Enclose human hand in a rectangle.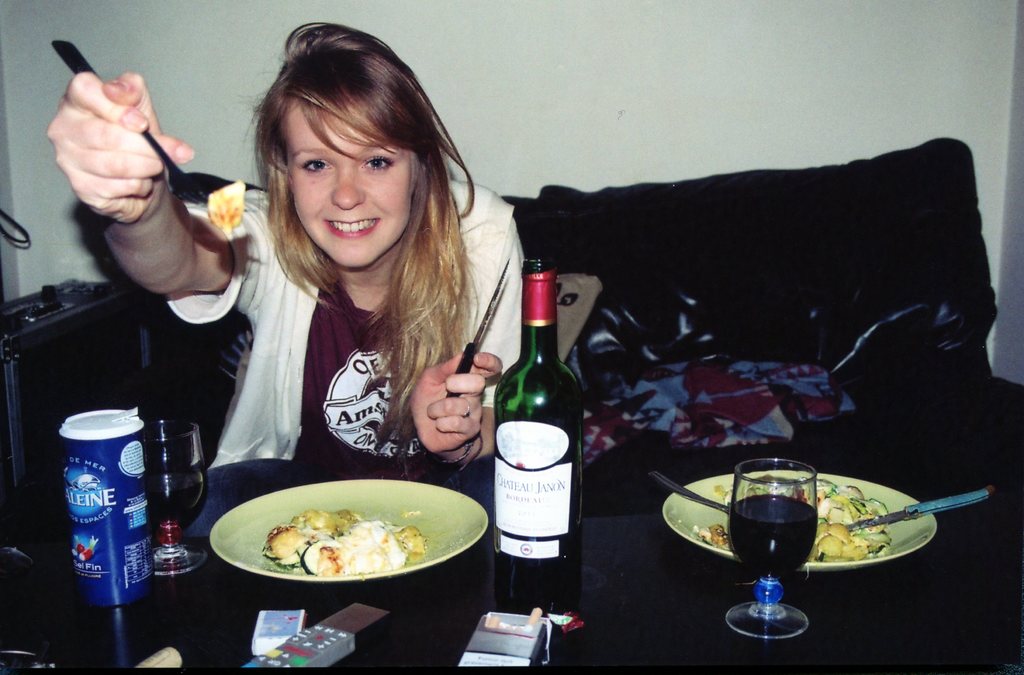
{"left": 405, "top": 347, "right": 505, "bottom": 454}.
